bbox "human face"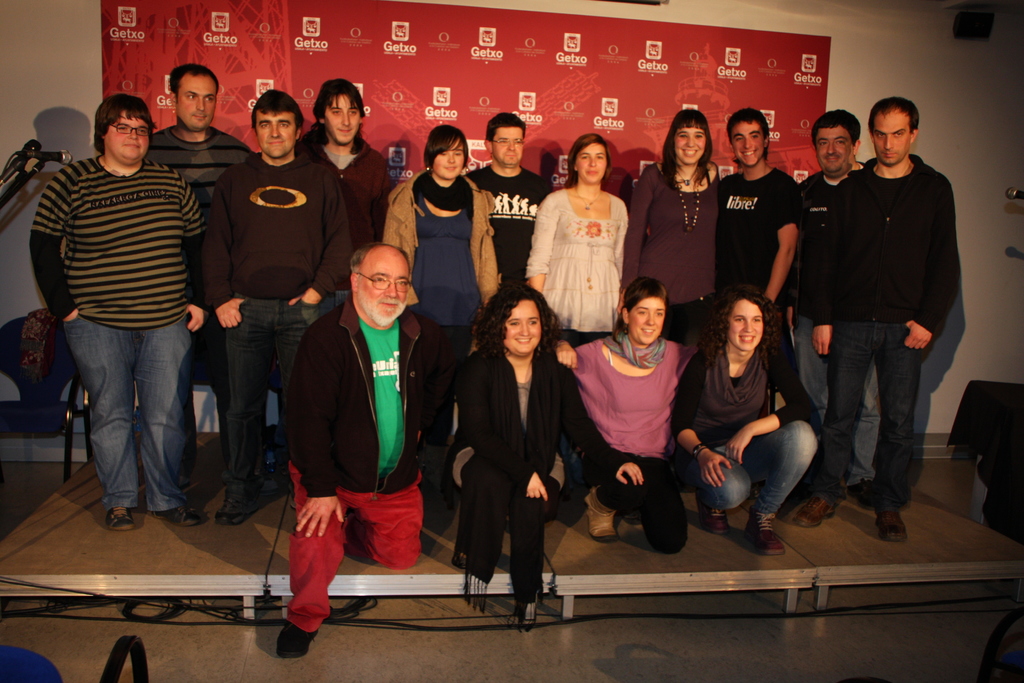
500, 302, 541, 357
